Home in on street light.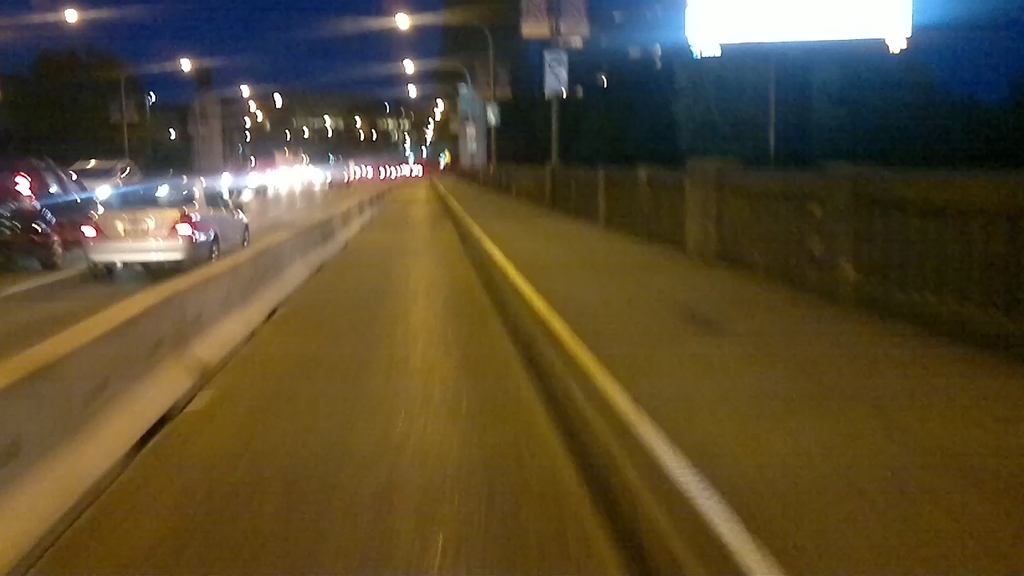
Homed in at region(0, 6, 83, 30).
